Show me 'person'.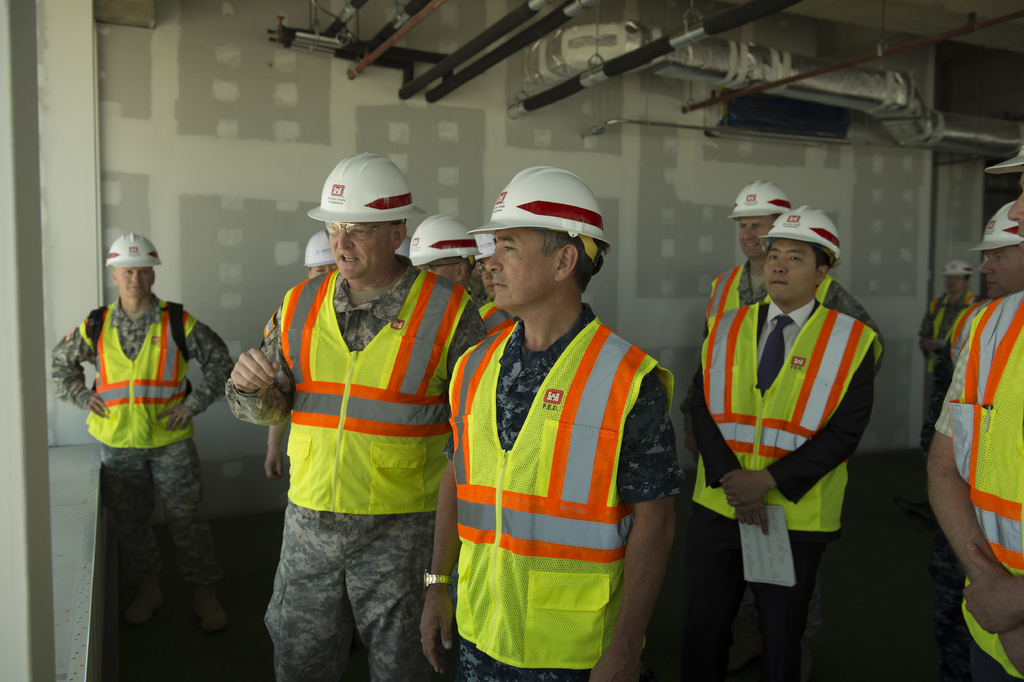
'person' is here: bbox(684, 194, 877, 681).
